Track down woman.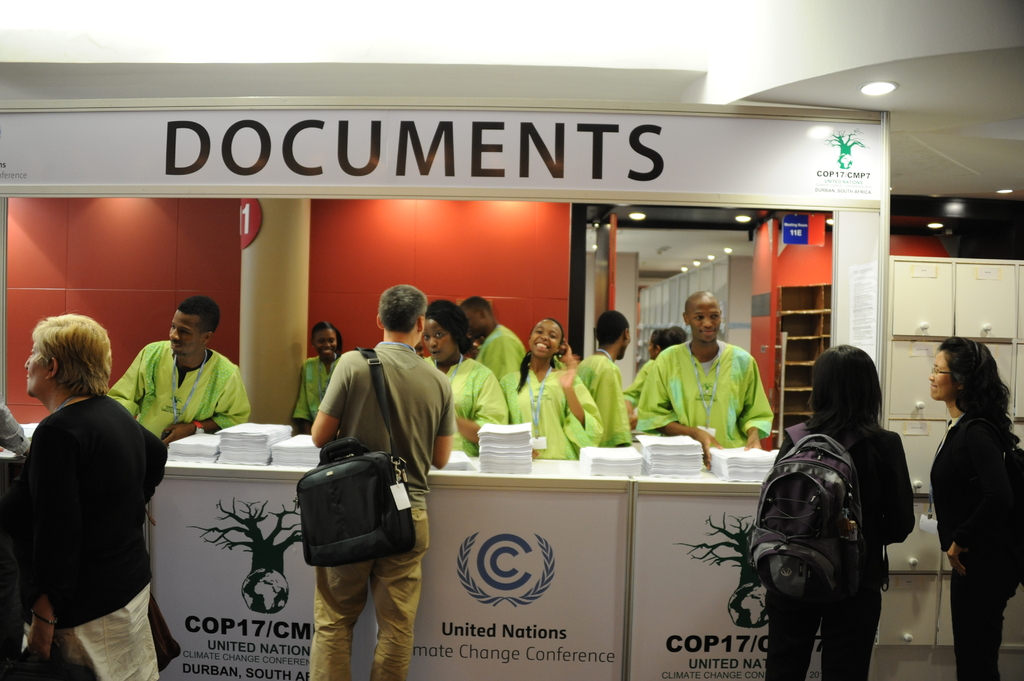
Tracked to crop(425, 295, 508, 469).
